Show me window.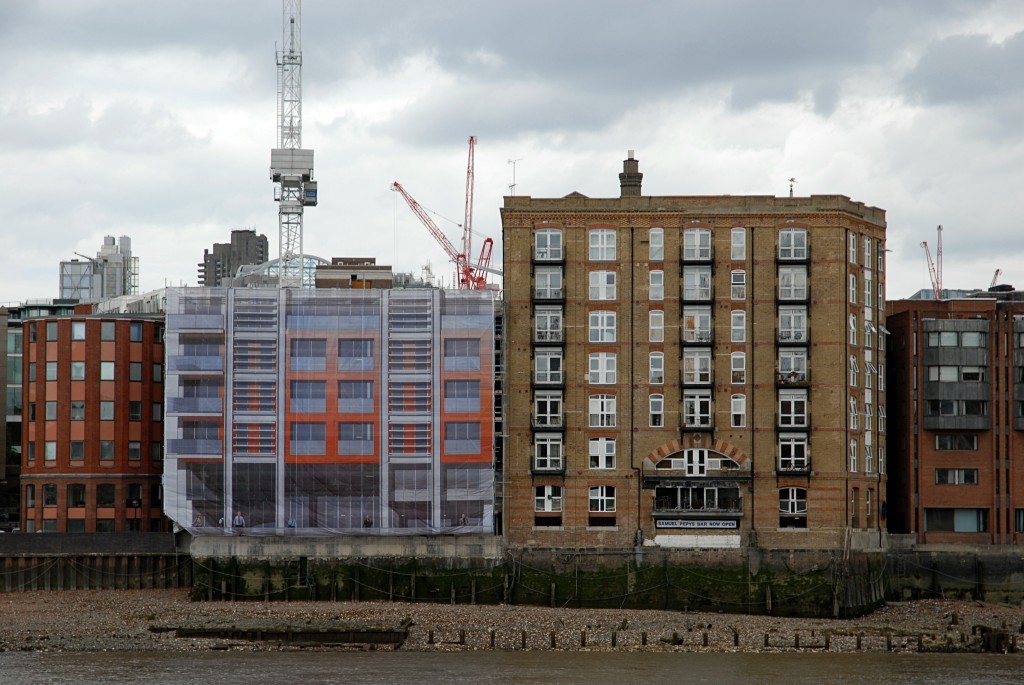
window is here: bbox(650, 350, 662, 385).
